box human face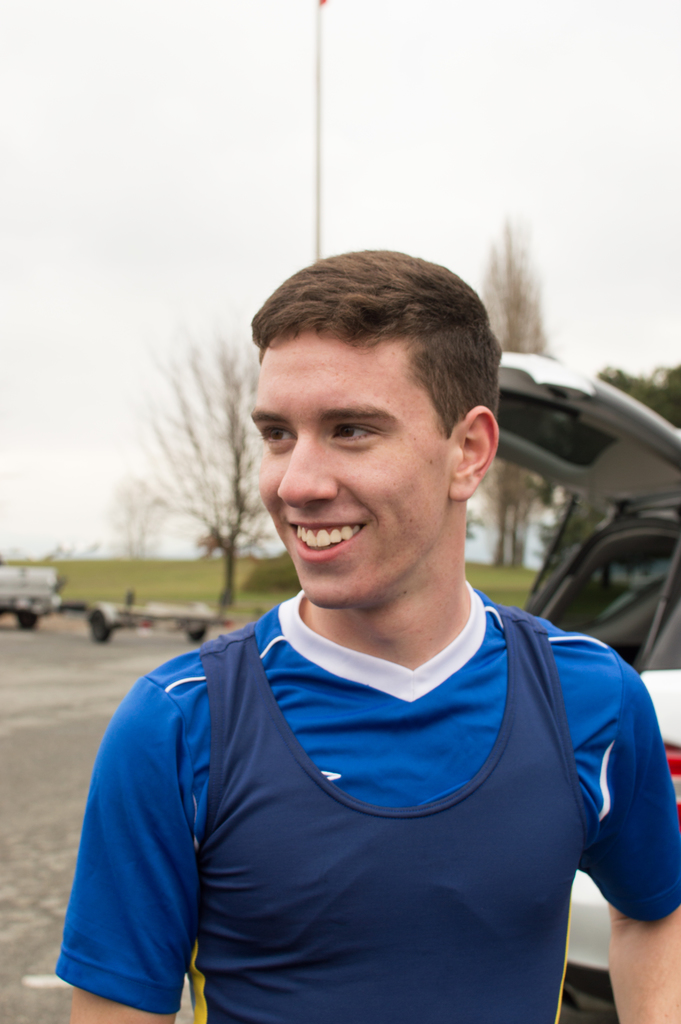
region(247, 323, 454, 604)
